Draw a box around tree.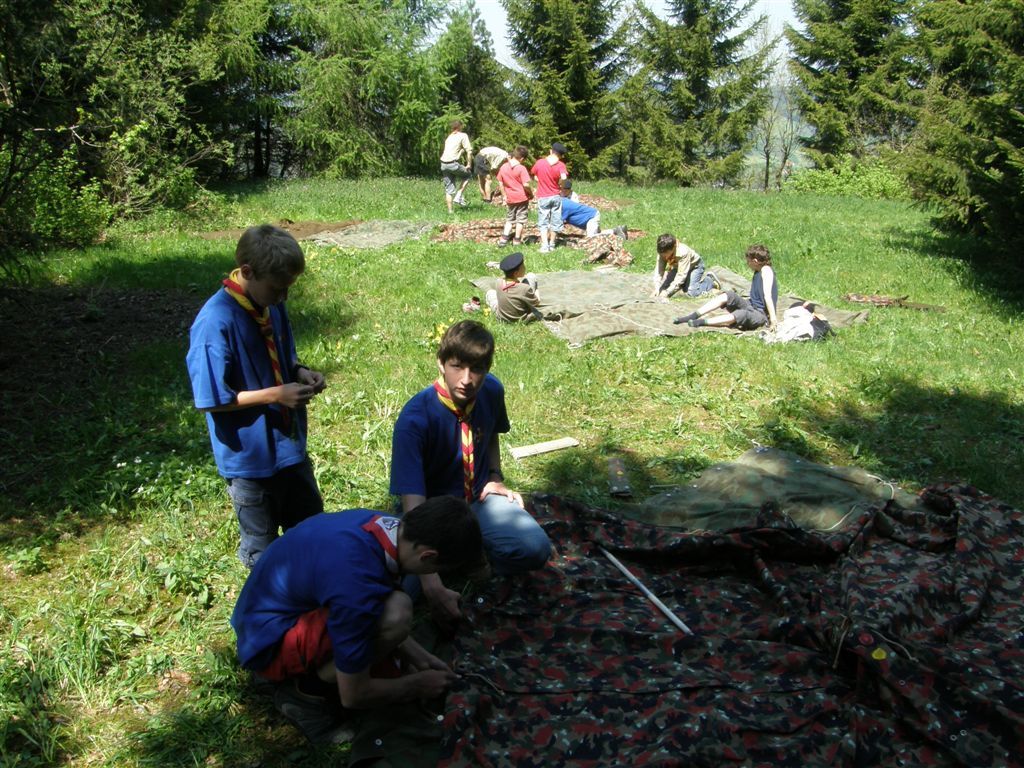
[left=262, top=0, right=414, bottom=124].
